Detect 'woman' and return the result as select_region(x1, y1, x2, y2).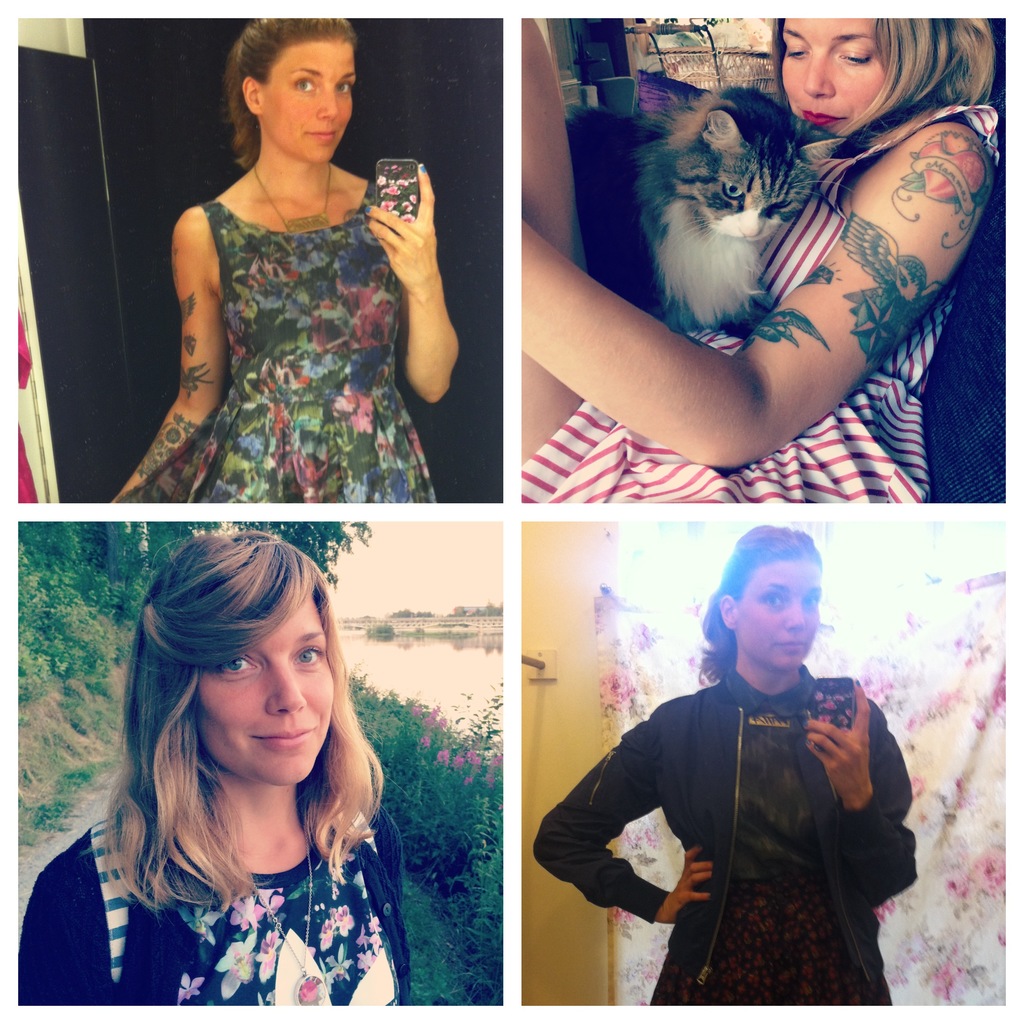
select_region(518, 18, 1001, 499).
